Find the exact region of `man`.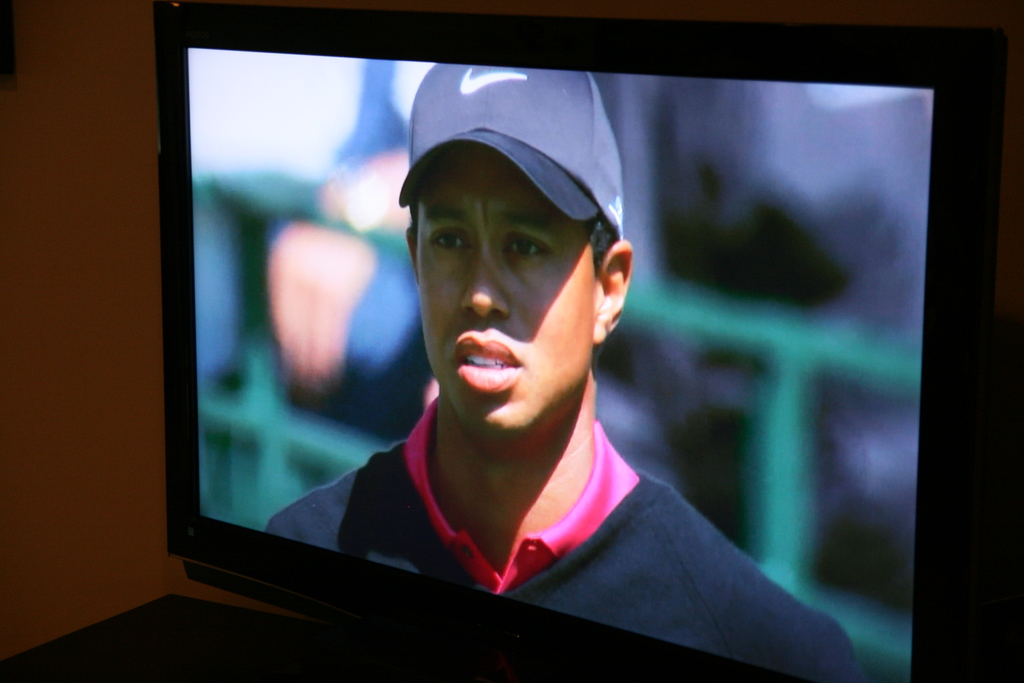
Exact region: {"x1": 204, "y1": 101, "x2": 831, "y2": 612}.
